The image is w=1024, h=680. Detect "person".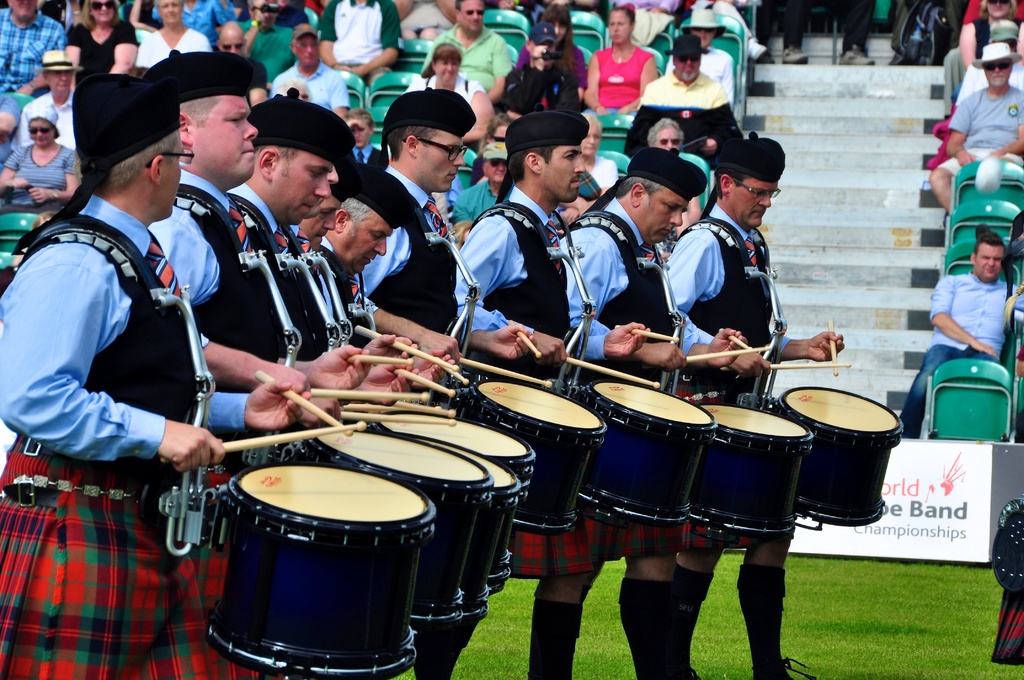
Detection: <region>927, 43, 1023, 214</region>.
